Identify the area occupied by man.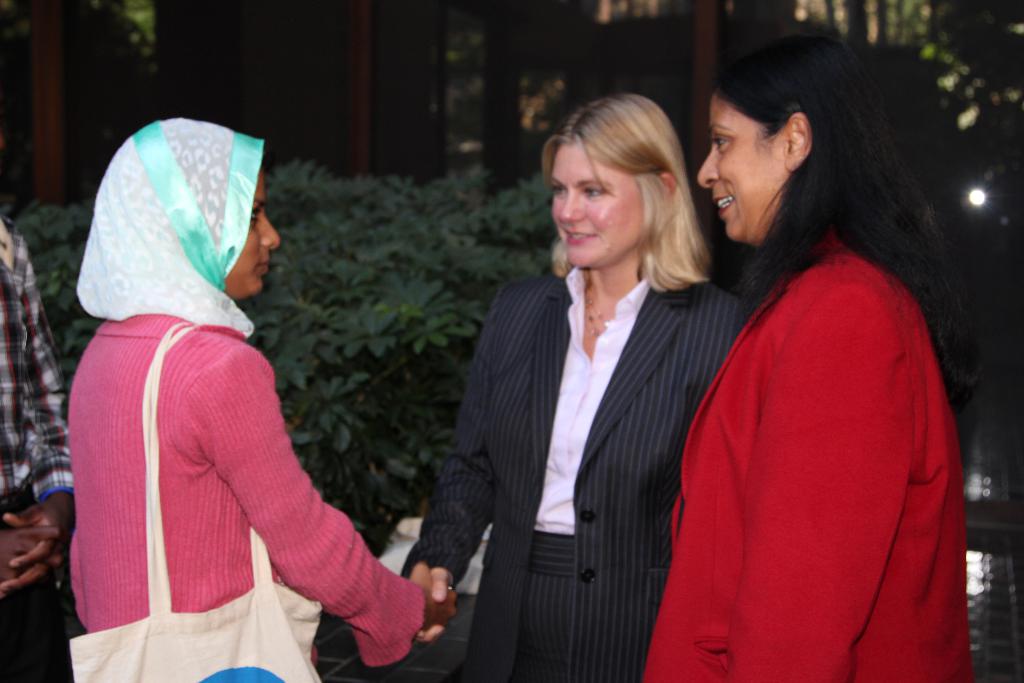
Area: x1=0, y1=205, x2=79, y2=682.
